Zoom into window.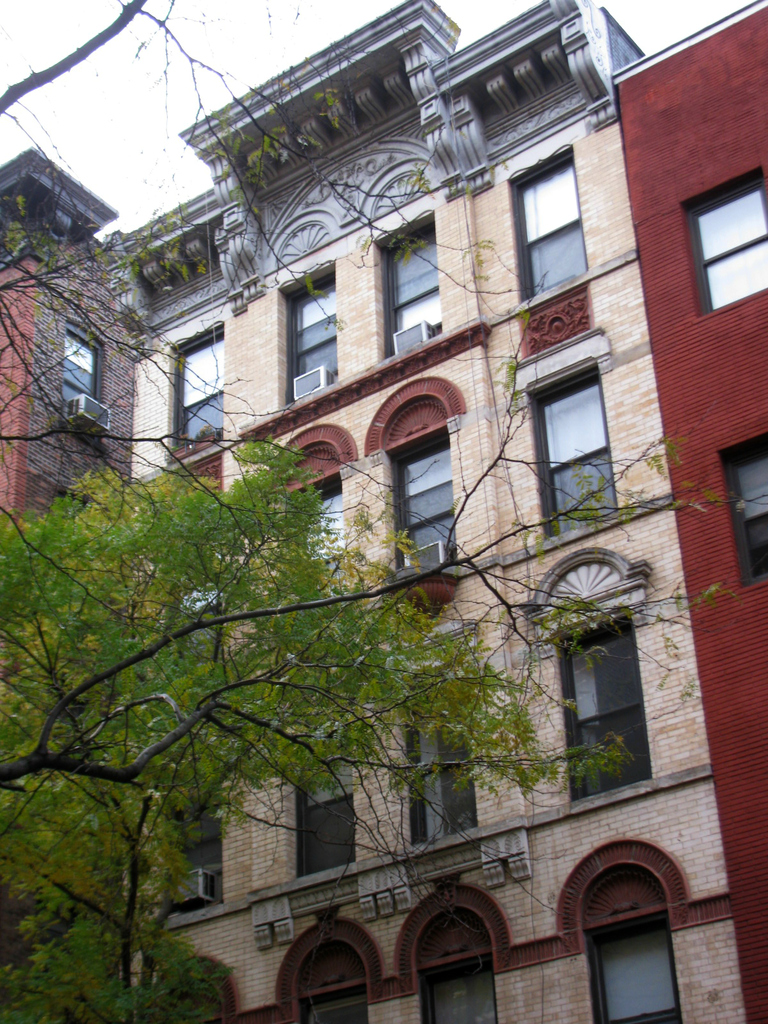
Zoom target: {"x1": 581, "y1": 861, "x2": 681, "y2": 1023}.
